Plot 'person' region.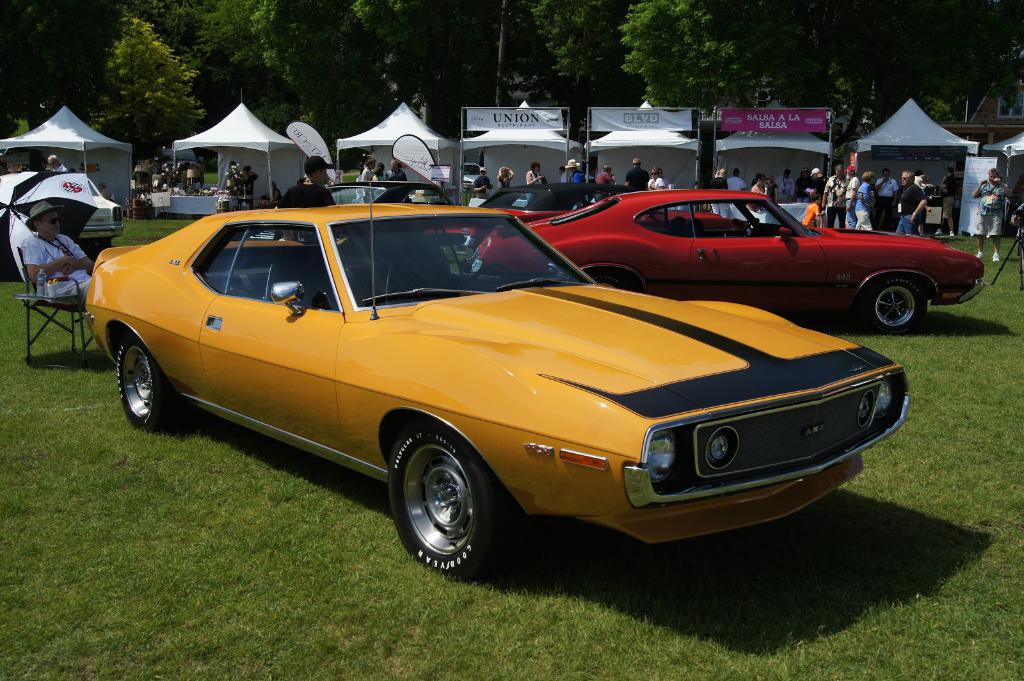
Plotted at 766:177:778:204.
